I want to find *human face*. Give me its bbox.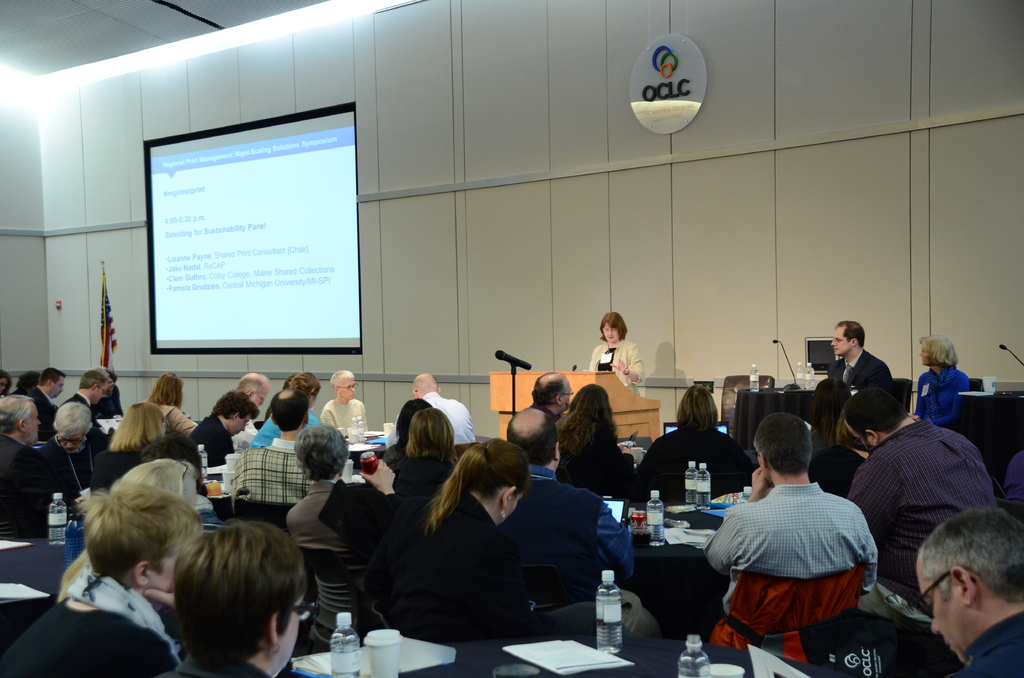
box(52, 380, 68, 398).
